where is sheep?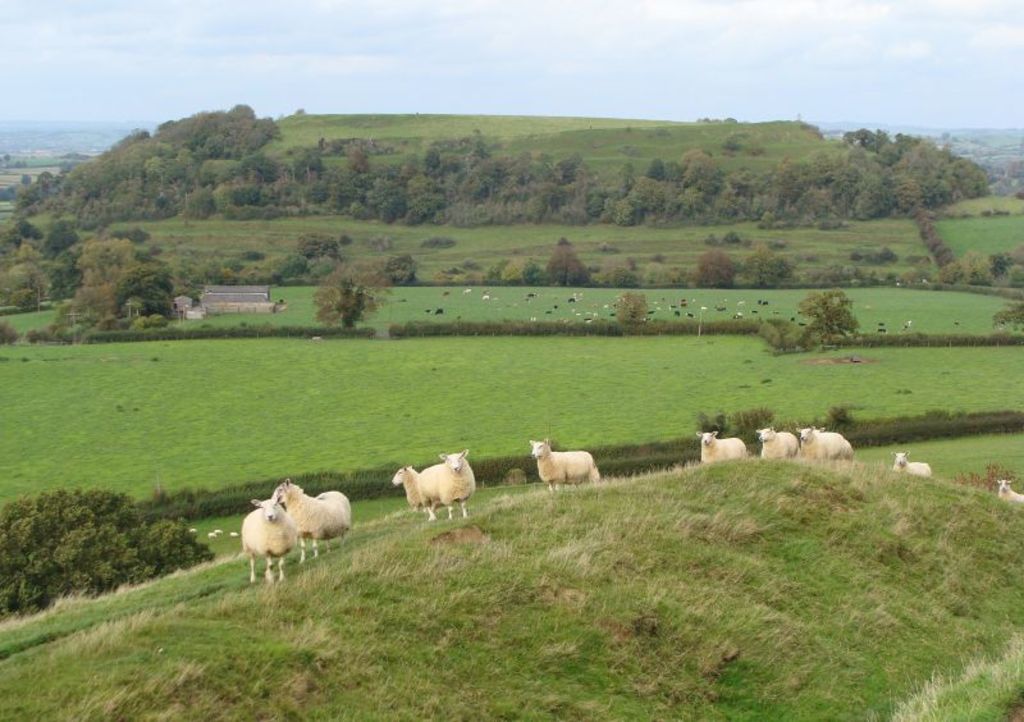
694 433 749 462.
